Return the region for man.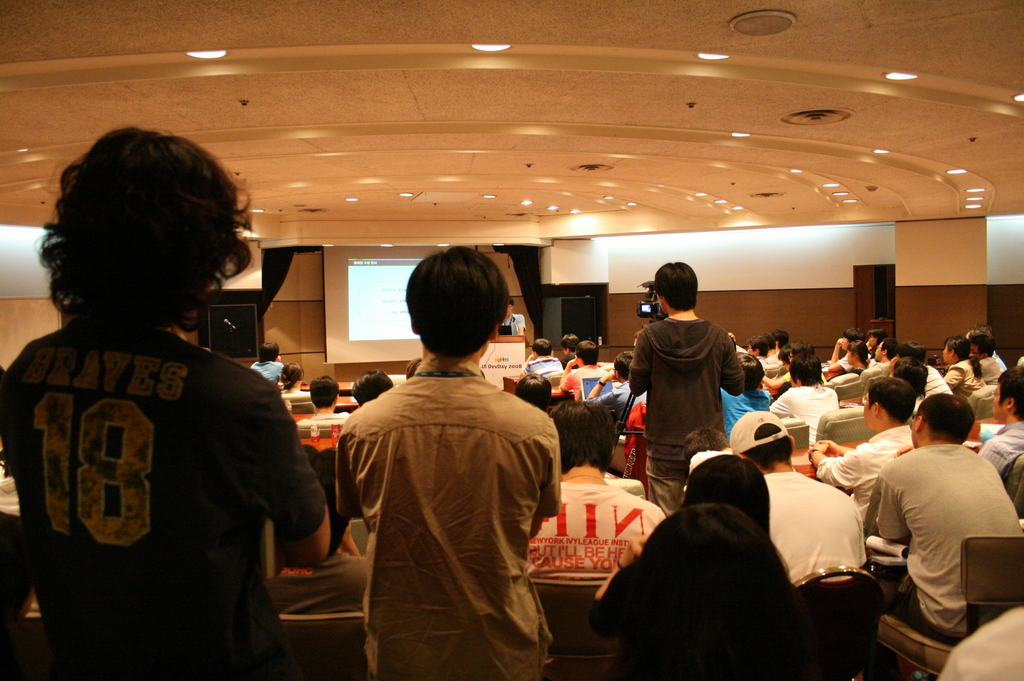
select_region(0, 127, 331, 680).
